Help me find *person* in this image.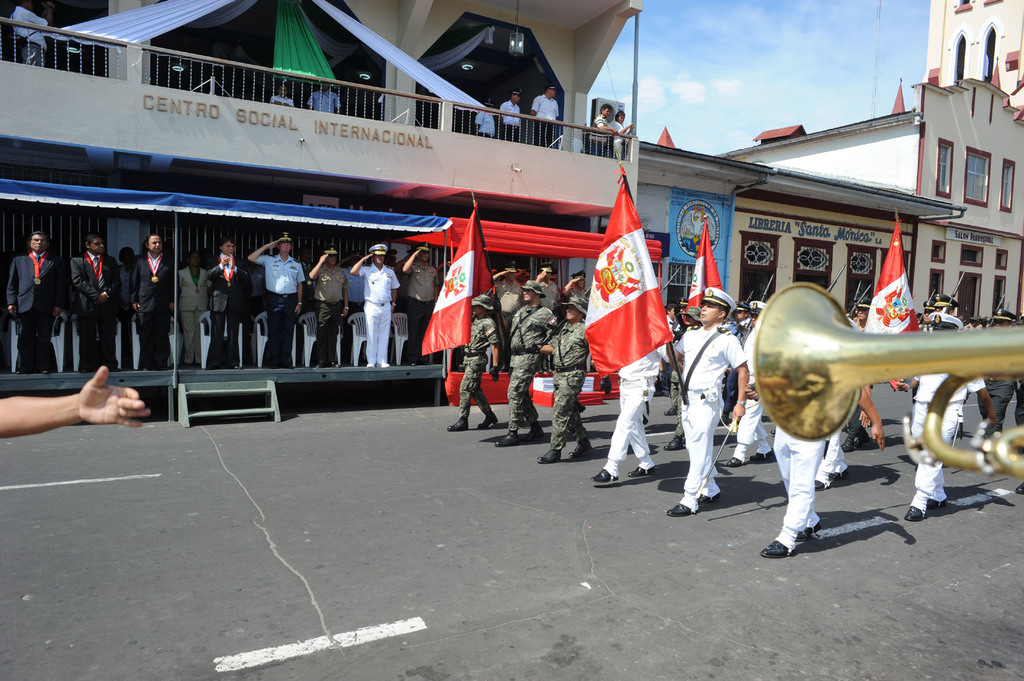
Found it: (x1=175, y1=248, x2=213, y2=367).
